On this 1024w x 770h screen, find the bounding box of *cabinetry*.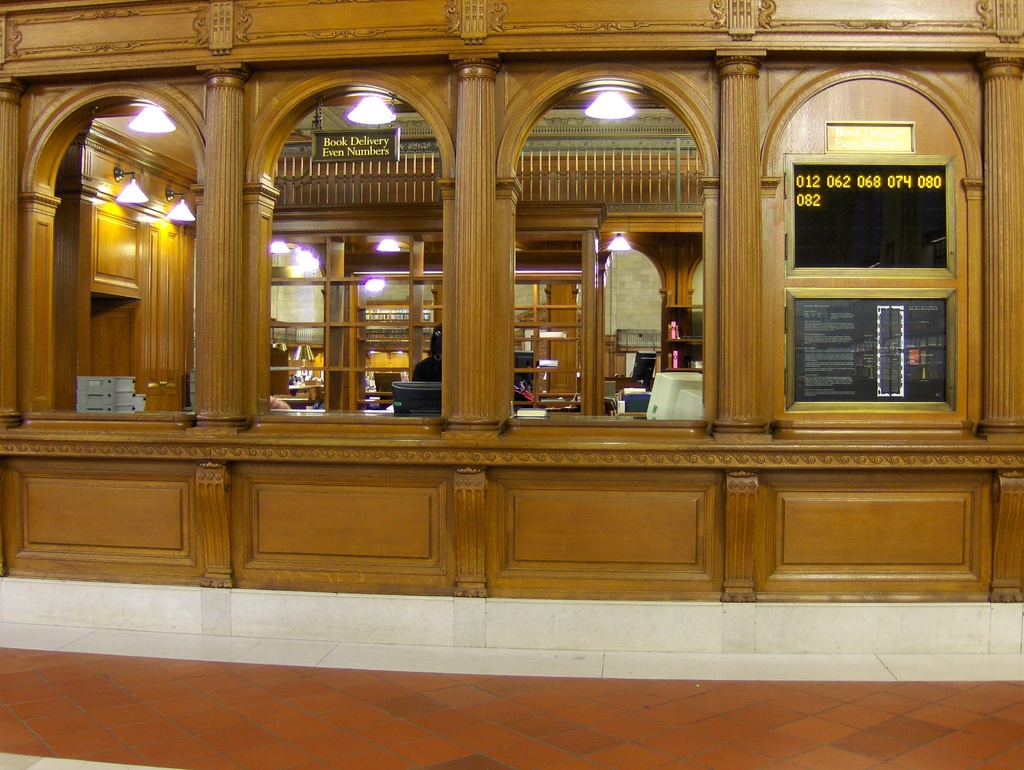
Bounding box: box=[544, 276, 580, 398].
